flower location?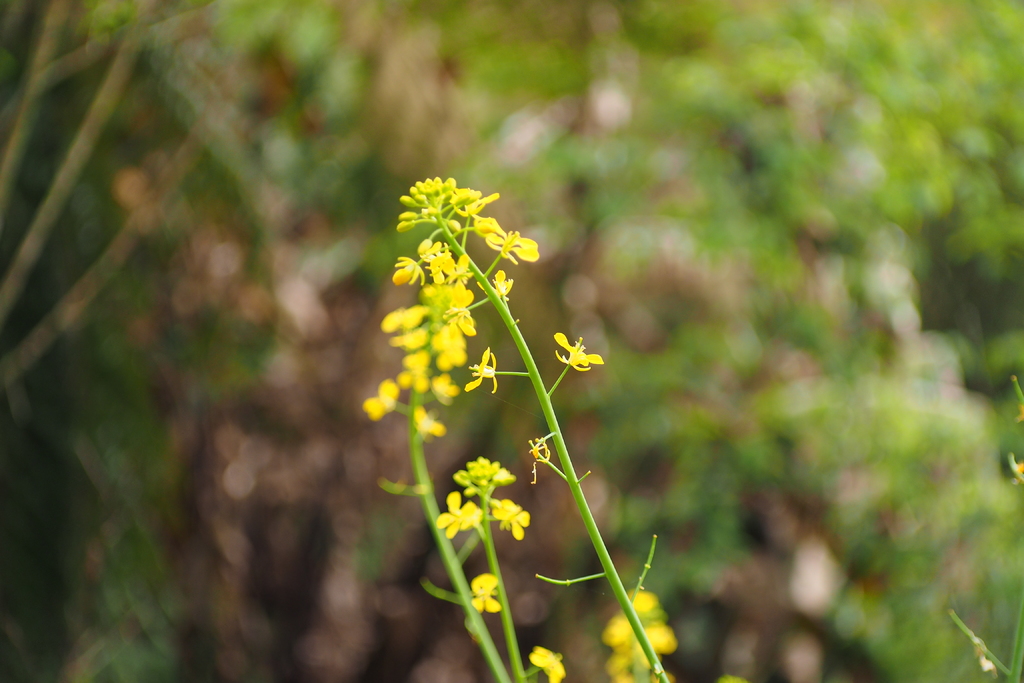
<bbox>525, 645, 564, 682</bbox>
